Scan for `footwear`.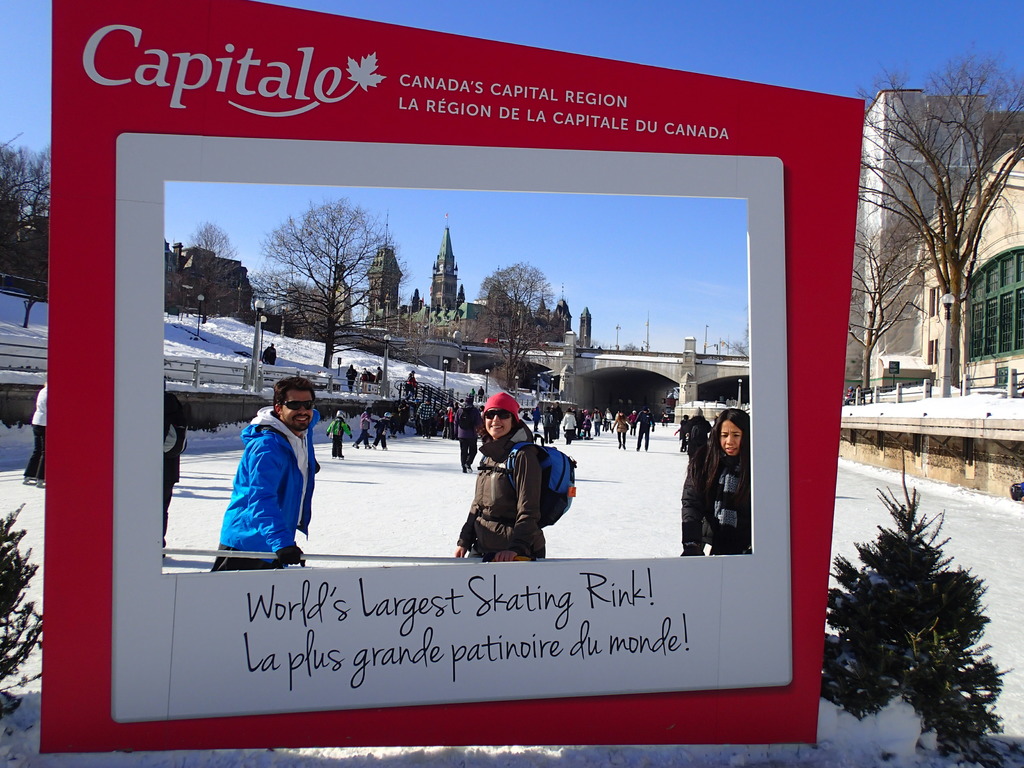
Scan result: <box>616,444,620,451</box>.
